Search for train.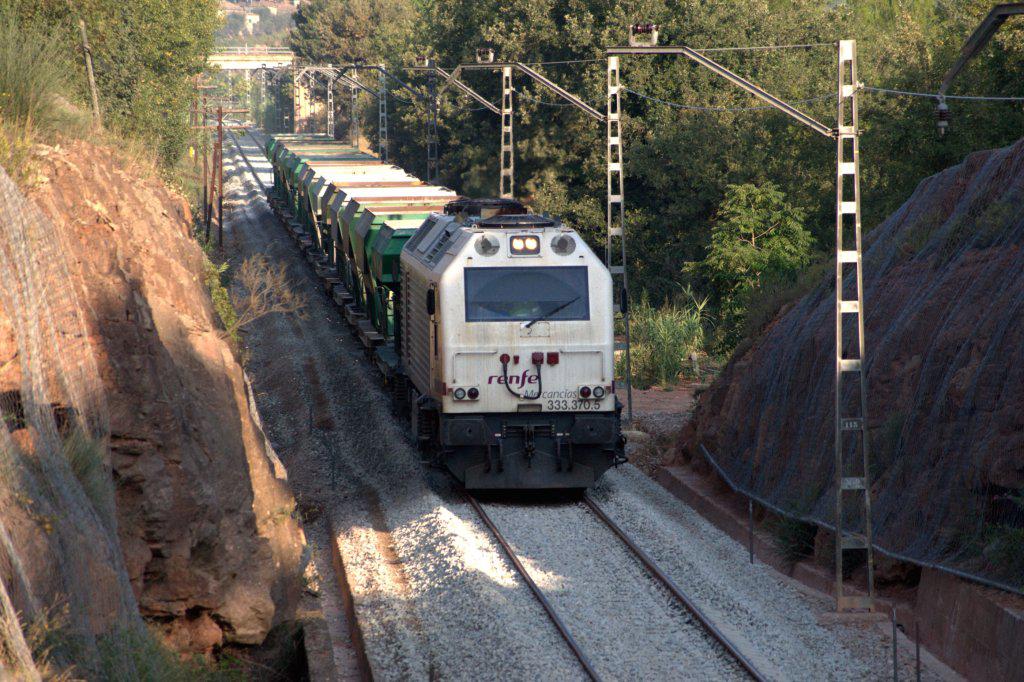
Found at [x1=261, y1=132, x2=631, y2=495].
